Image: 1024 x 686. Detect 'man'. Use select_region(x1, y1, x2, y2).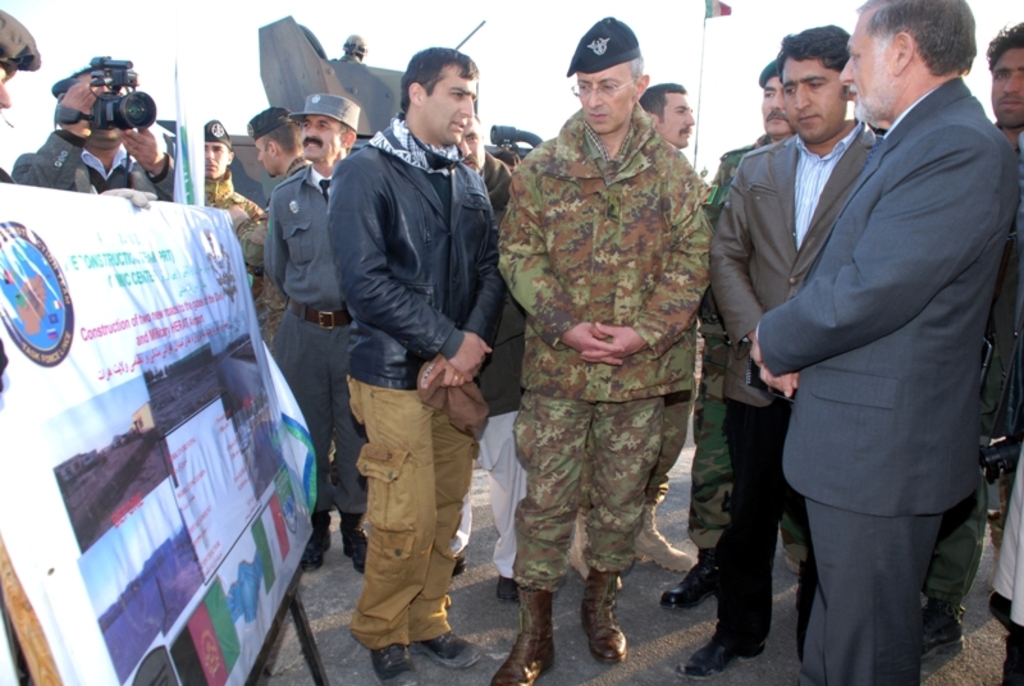
select_region(678, 64, 800, 628).
